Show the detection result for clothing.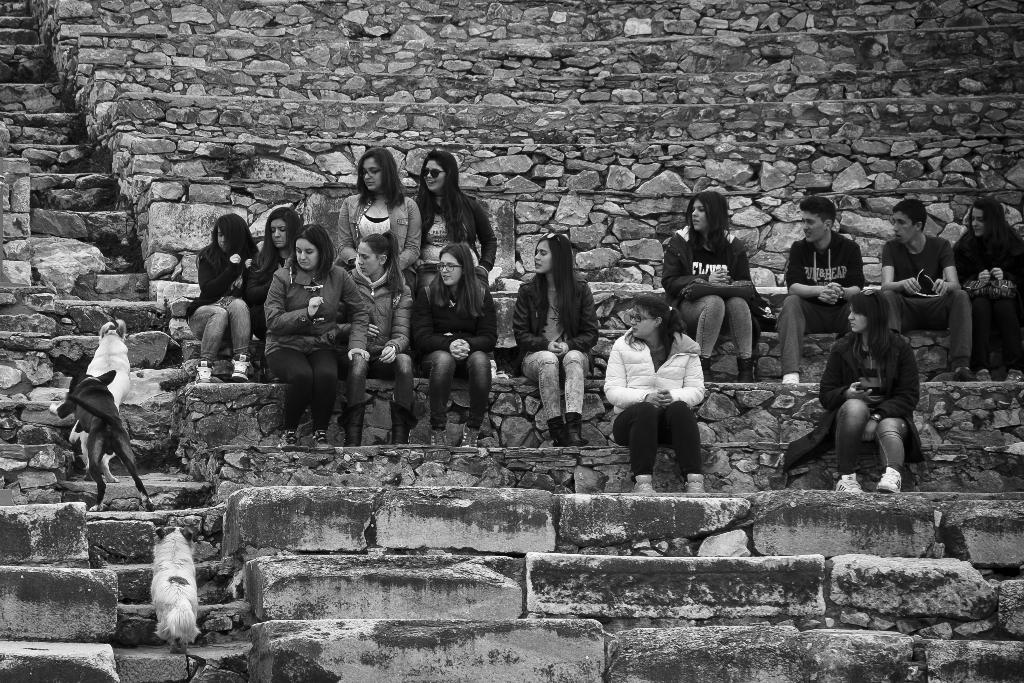
region(880, 230, 973, 347).
